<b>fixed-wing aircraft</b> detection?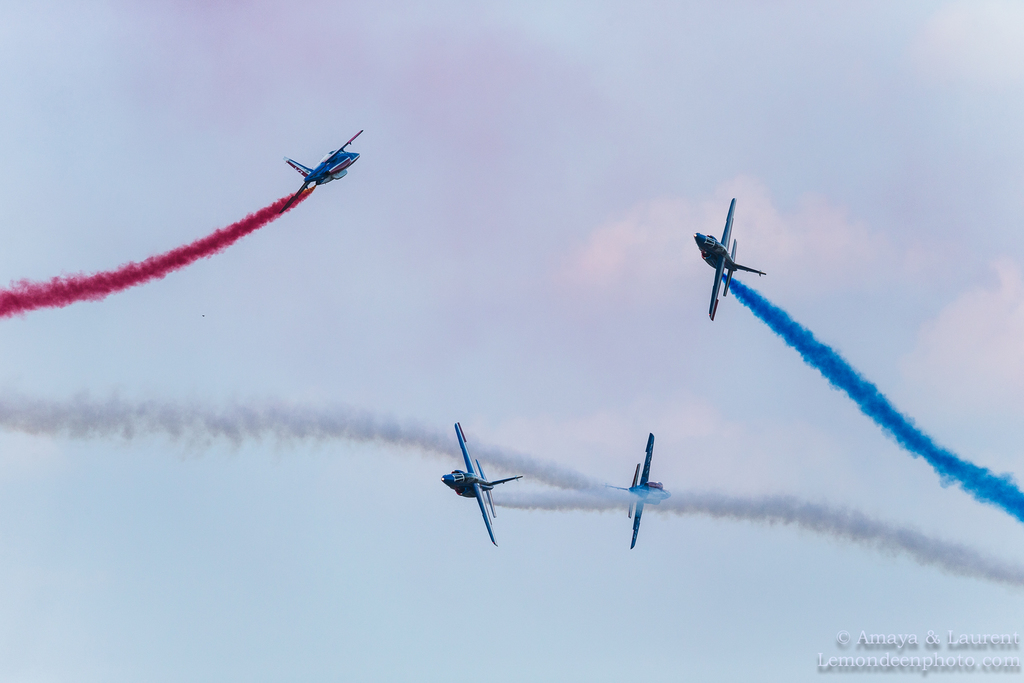
273 132 364 208
